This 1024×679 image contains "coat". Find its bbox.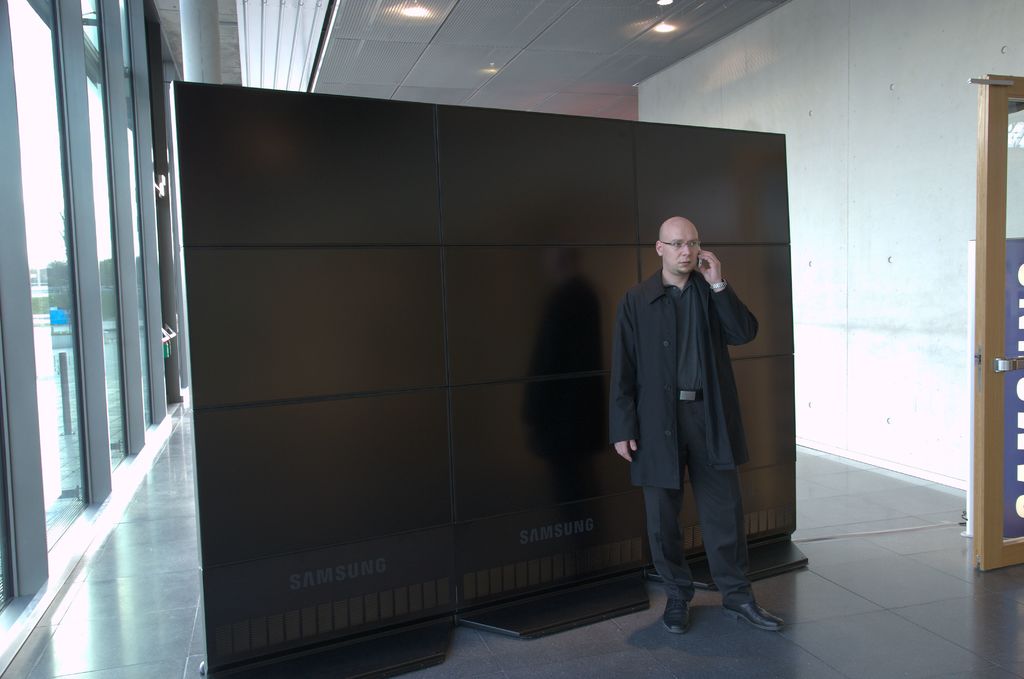
locate(609, 276, 761, 491).
